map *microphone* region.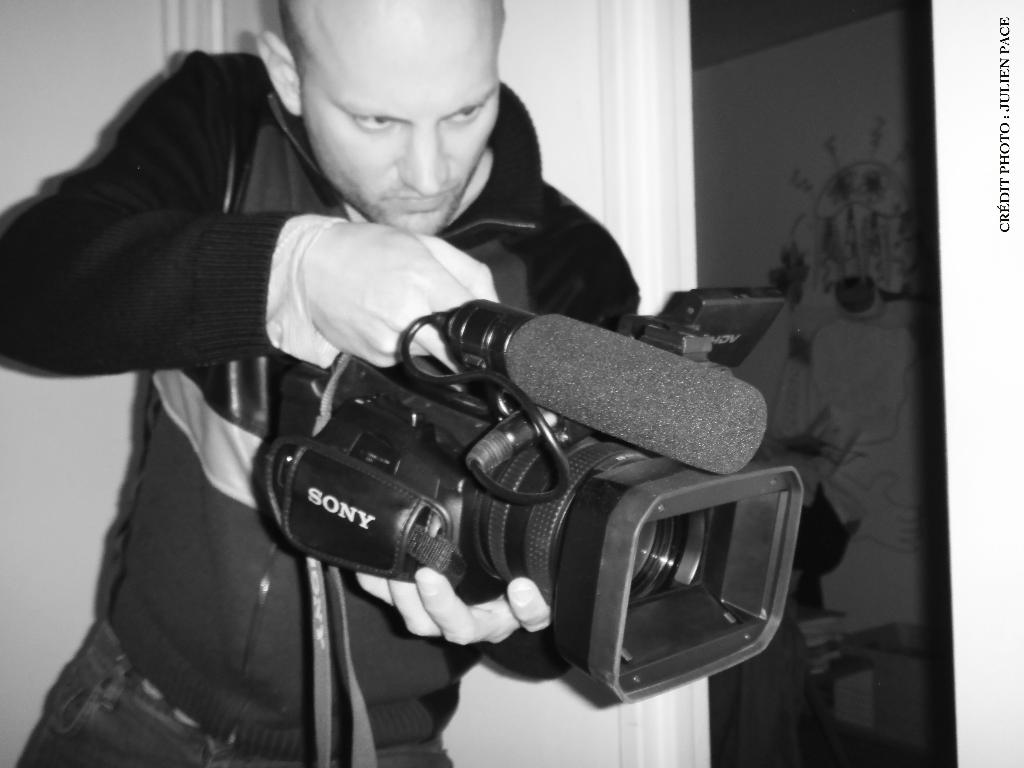
Mapped to x1=470 y1=308 x2=778 y2=474.
